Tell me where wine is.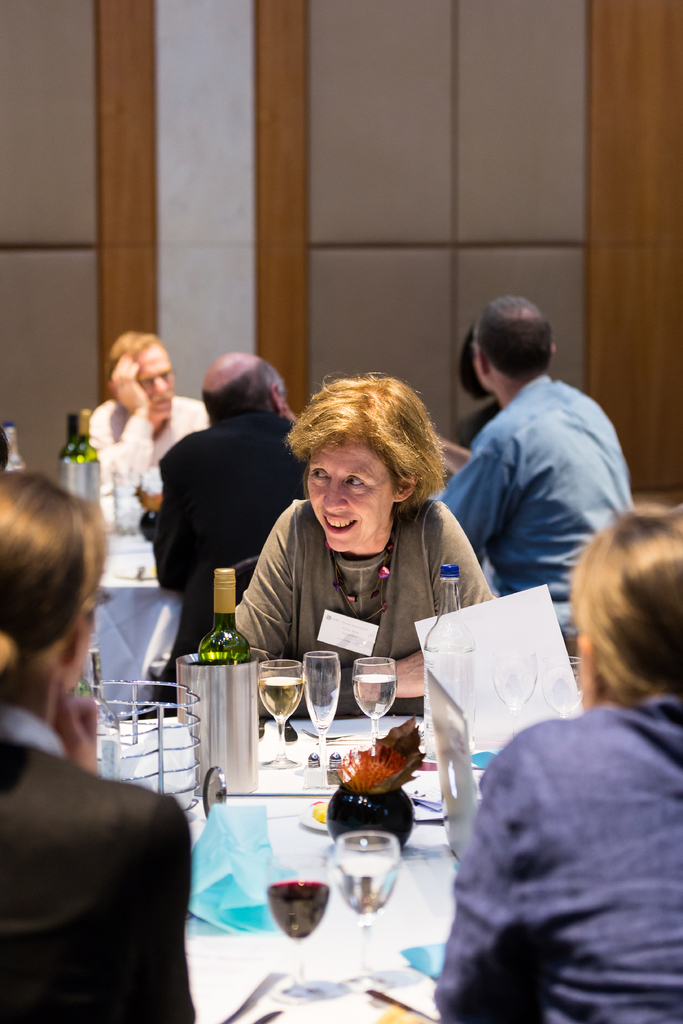
wine is at <box>200,572,254,666</box>.
